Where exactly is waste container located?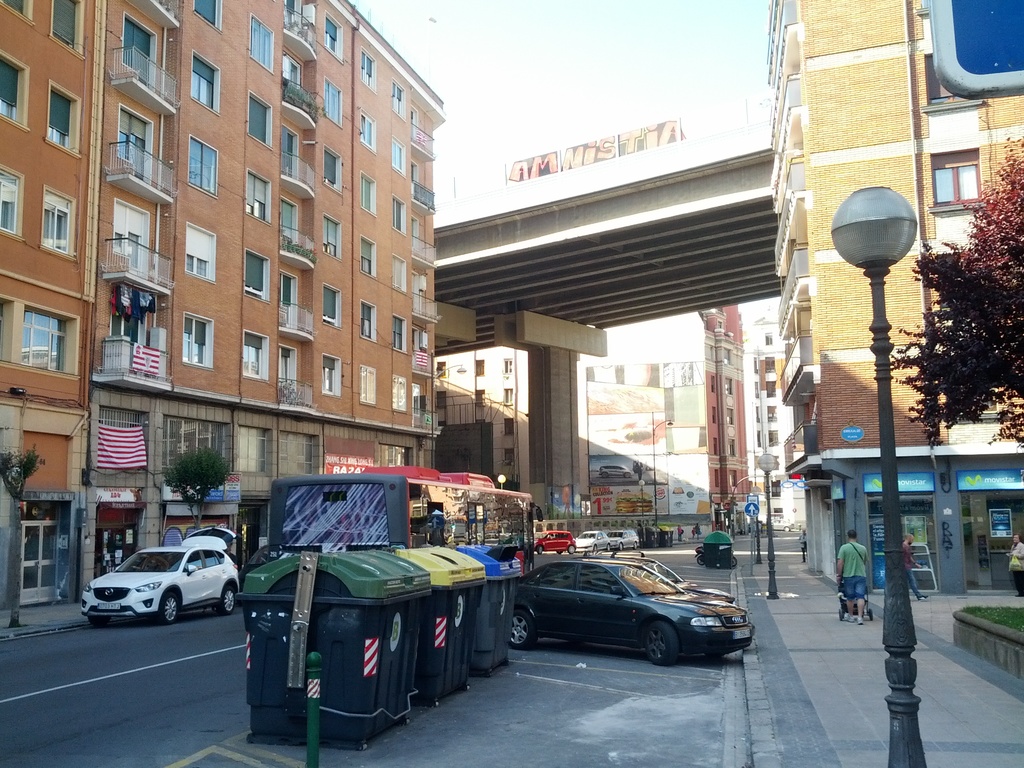
Its bounding box is region(664, 523, 671, 545).
